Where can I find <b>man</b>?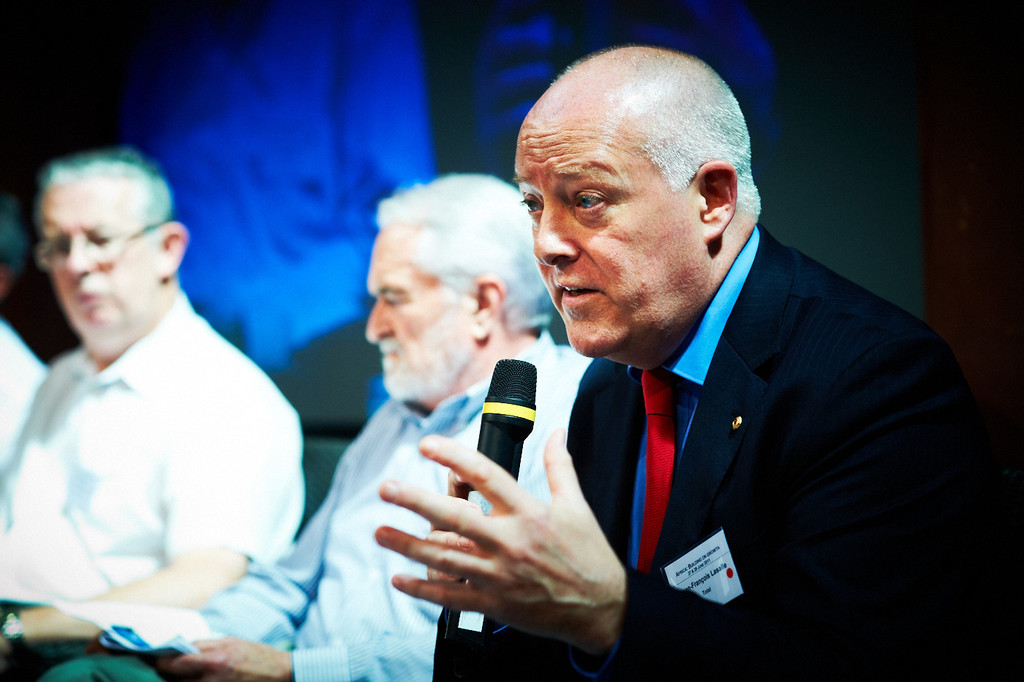
You can find it at x1=31 y1=171 x2=595 y2=681.
